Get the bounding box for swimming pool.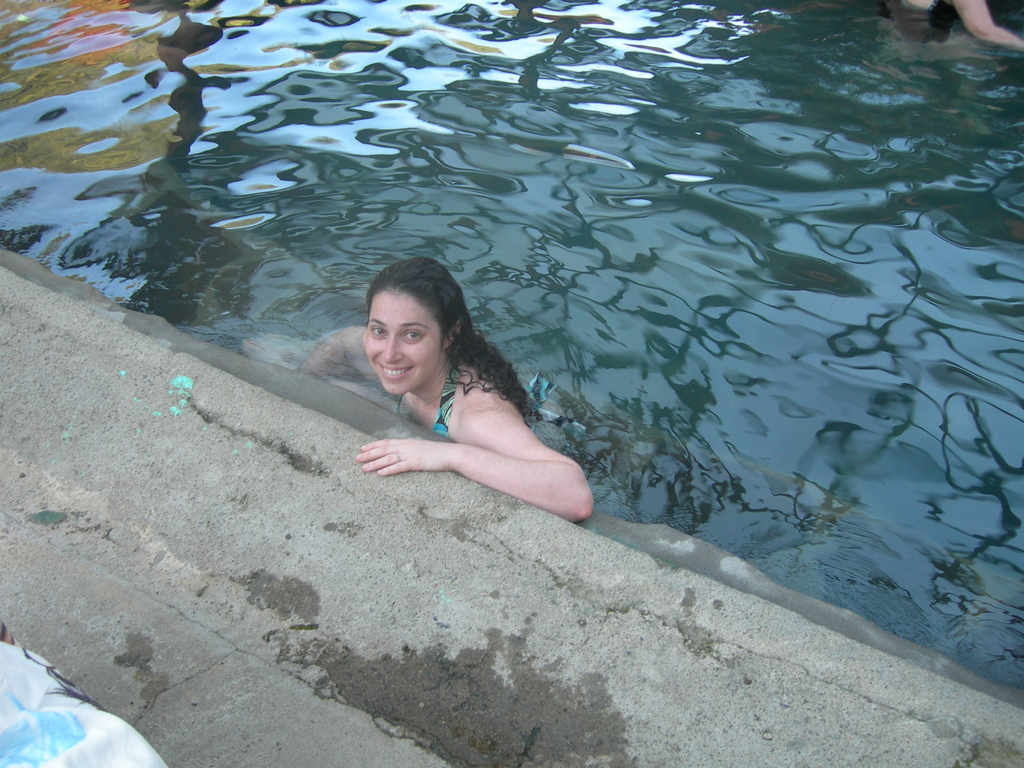
select_region(0, 0, 1007, 680).
